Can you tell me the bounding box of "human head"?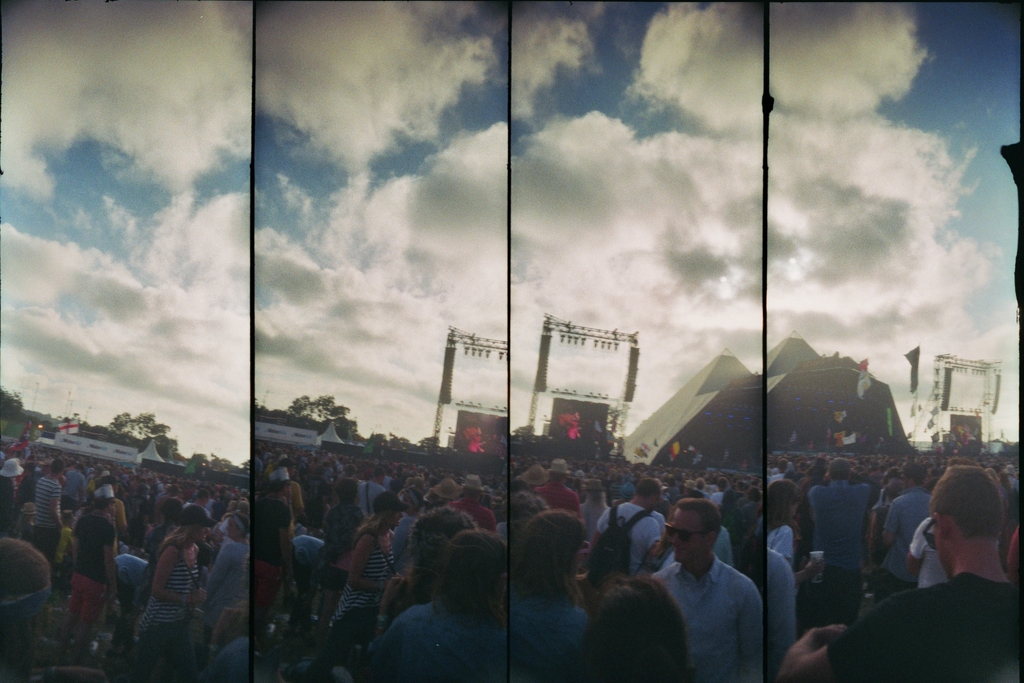
587/580/694/682.
